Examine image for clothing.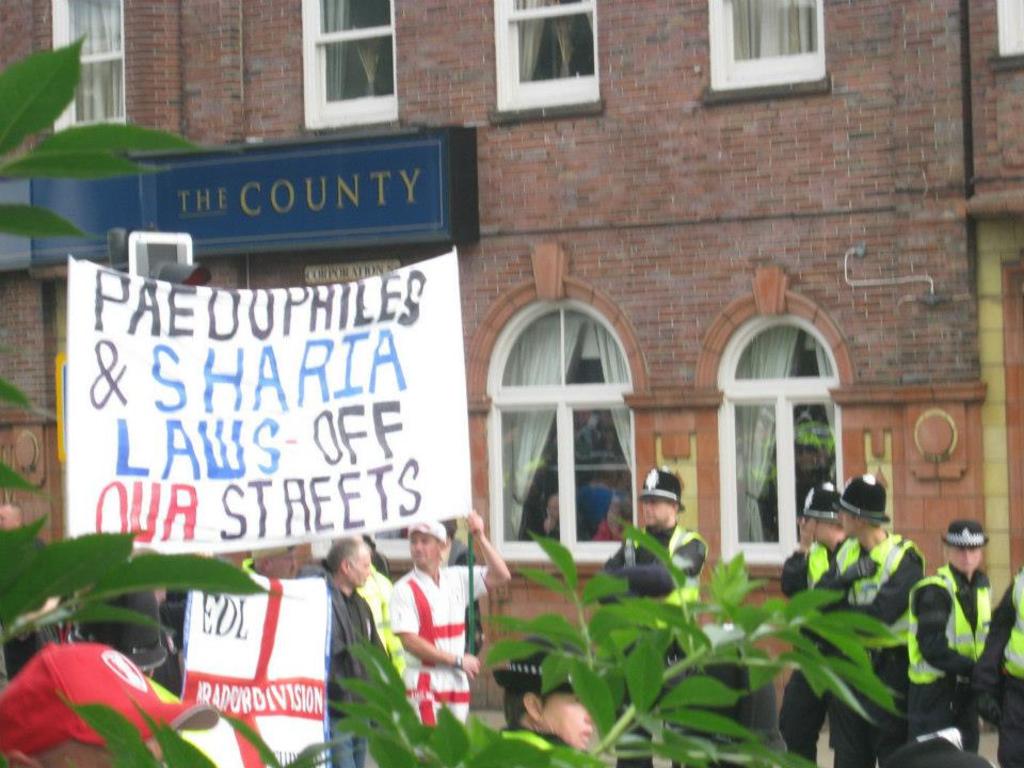
Examination result: [319,572,395,765].
